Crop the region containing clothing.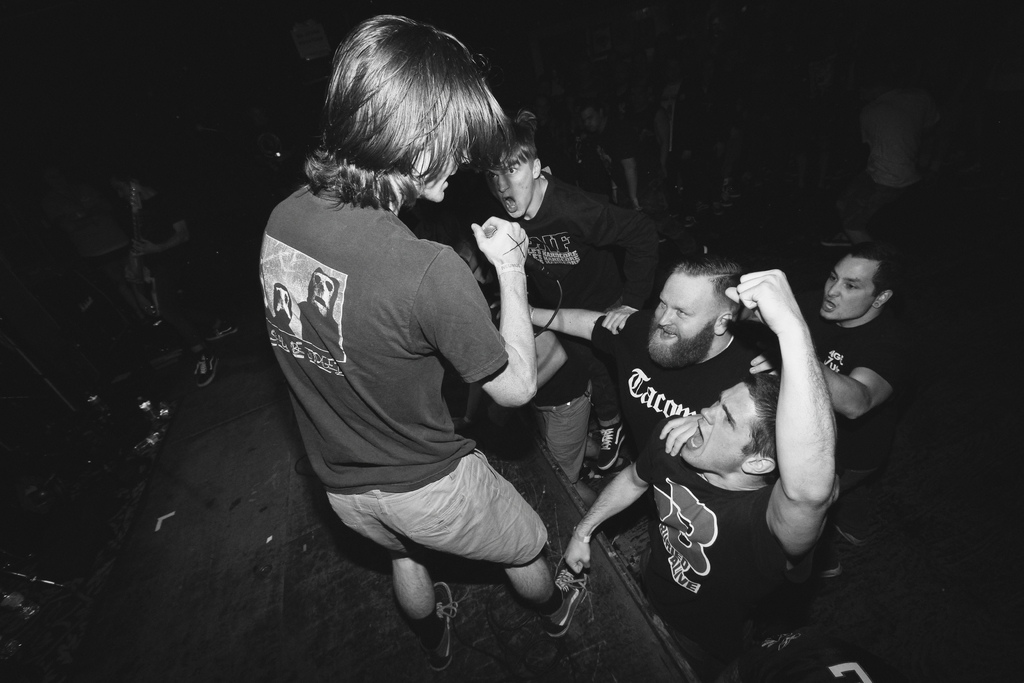
Crop region: box(585, 304, 759, 458).
